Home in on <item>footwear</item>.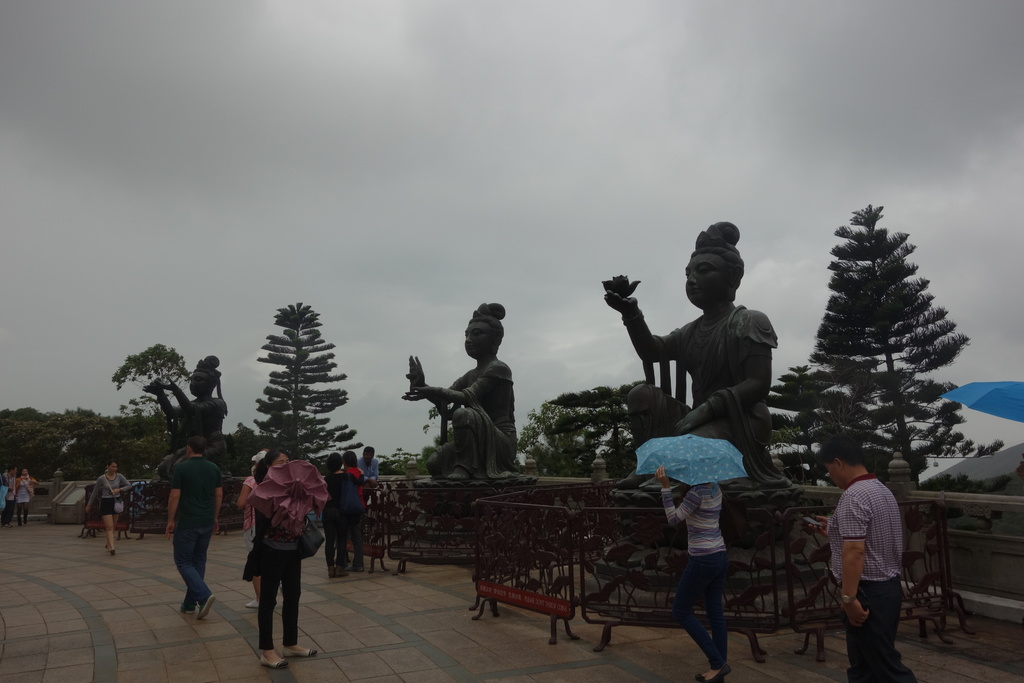
Homed in at <box>282,642,312,655</box>.
